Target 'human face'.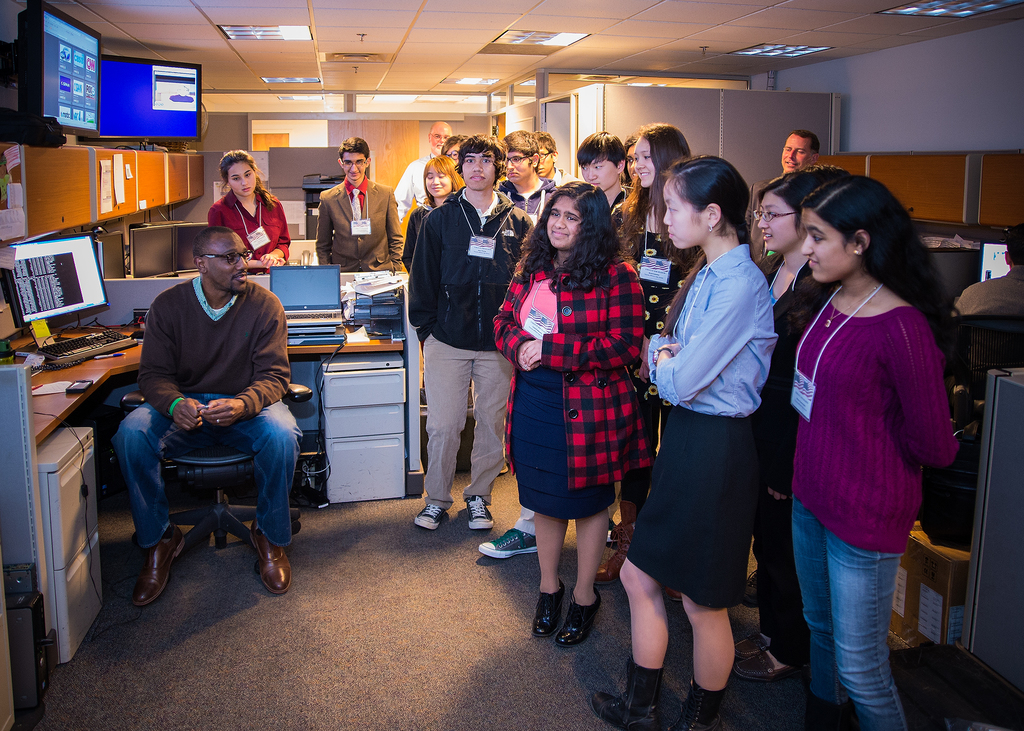
Target region: bbox=[430, 129, 451, 148].
